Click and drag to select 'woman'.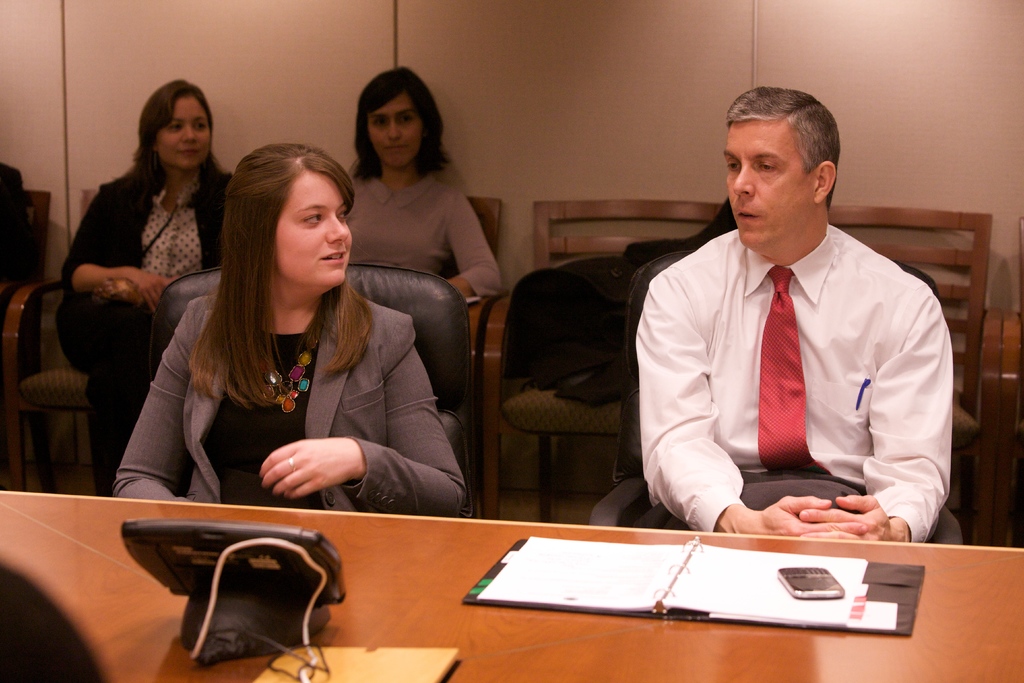
Selection: [142,136,429,540].
